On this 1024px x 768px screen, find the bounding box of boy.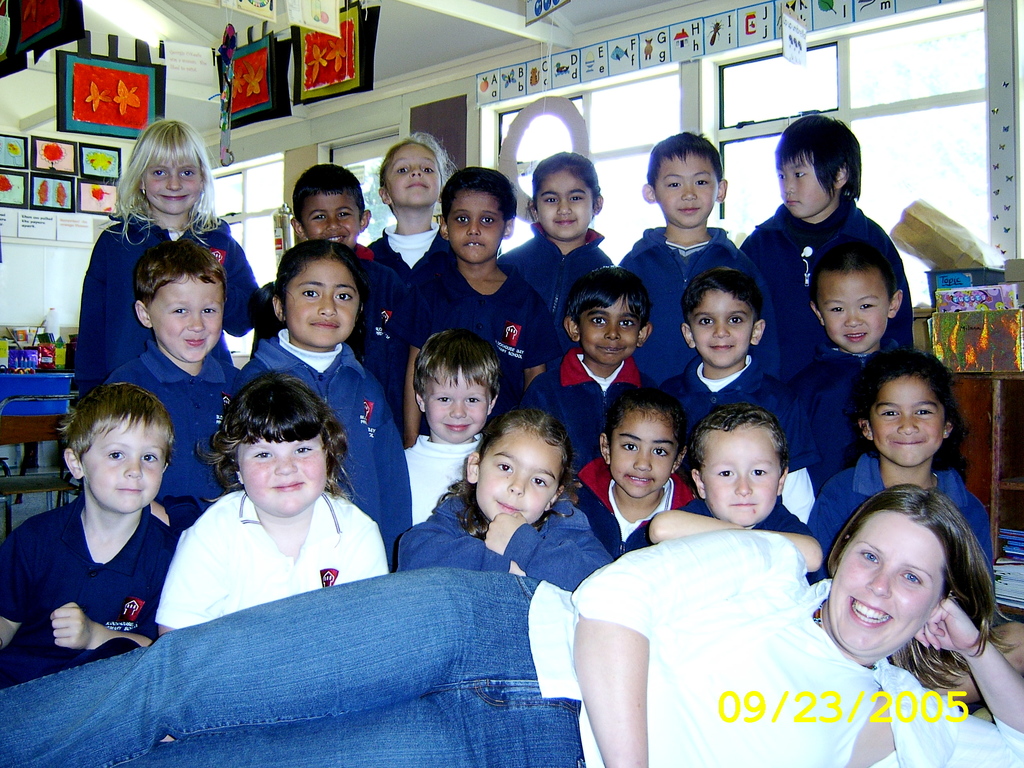
Bounding box: rect(106, 236, 257, 537).
